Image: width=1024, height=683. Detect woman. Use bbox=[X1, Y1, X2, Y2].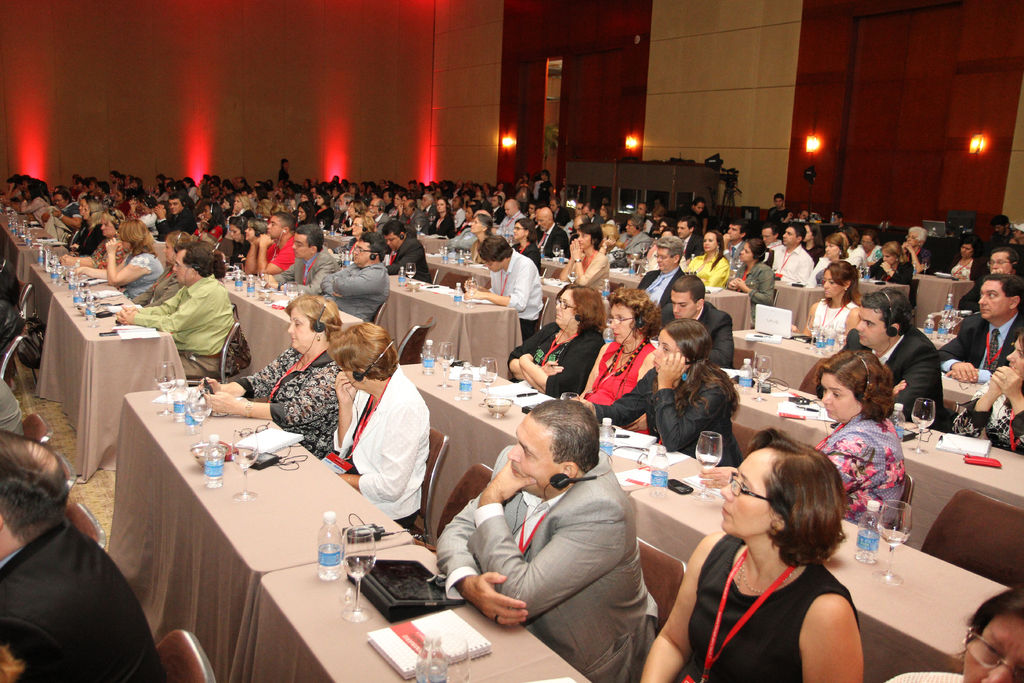
bbox=[292, 197, 316, 233].
